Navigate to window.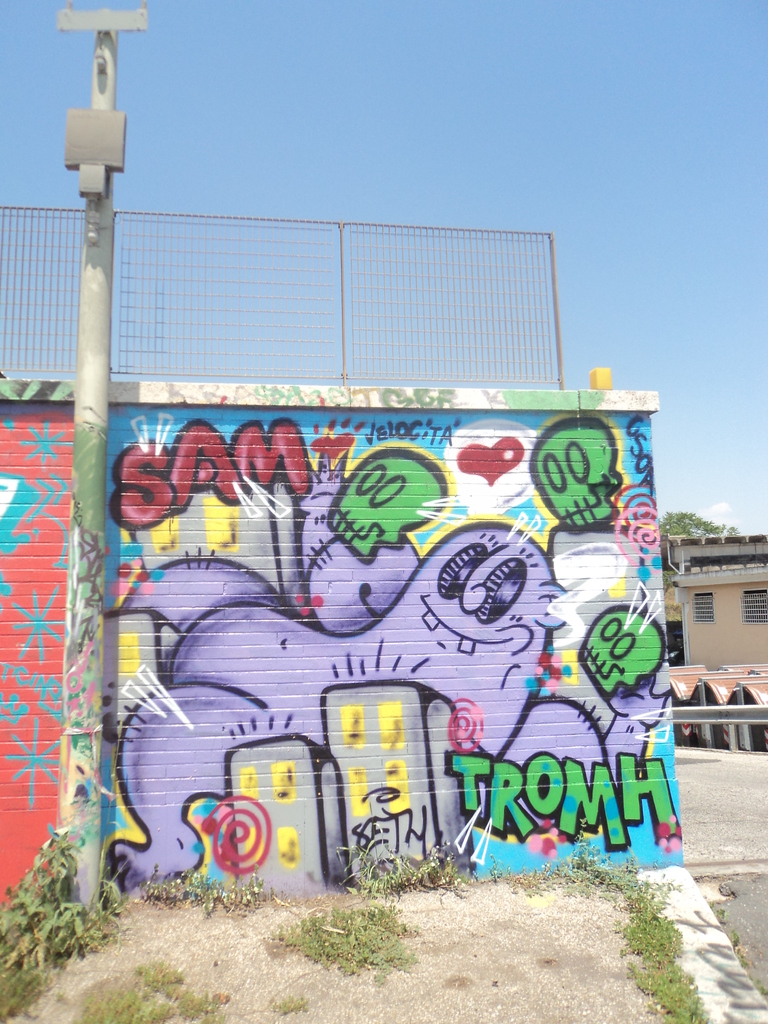
Navigation target: <box>742,593,767,624</box>.
